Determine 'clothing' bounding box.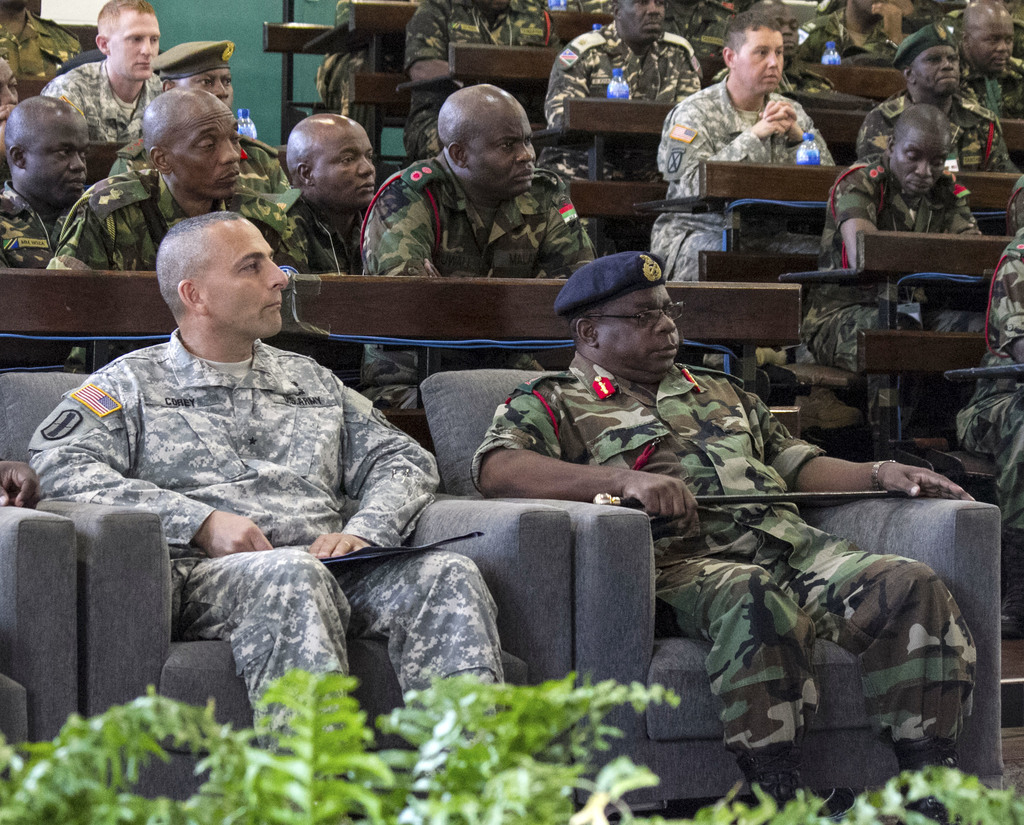
Determined: bbox=[917, 0, 972, 31].
